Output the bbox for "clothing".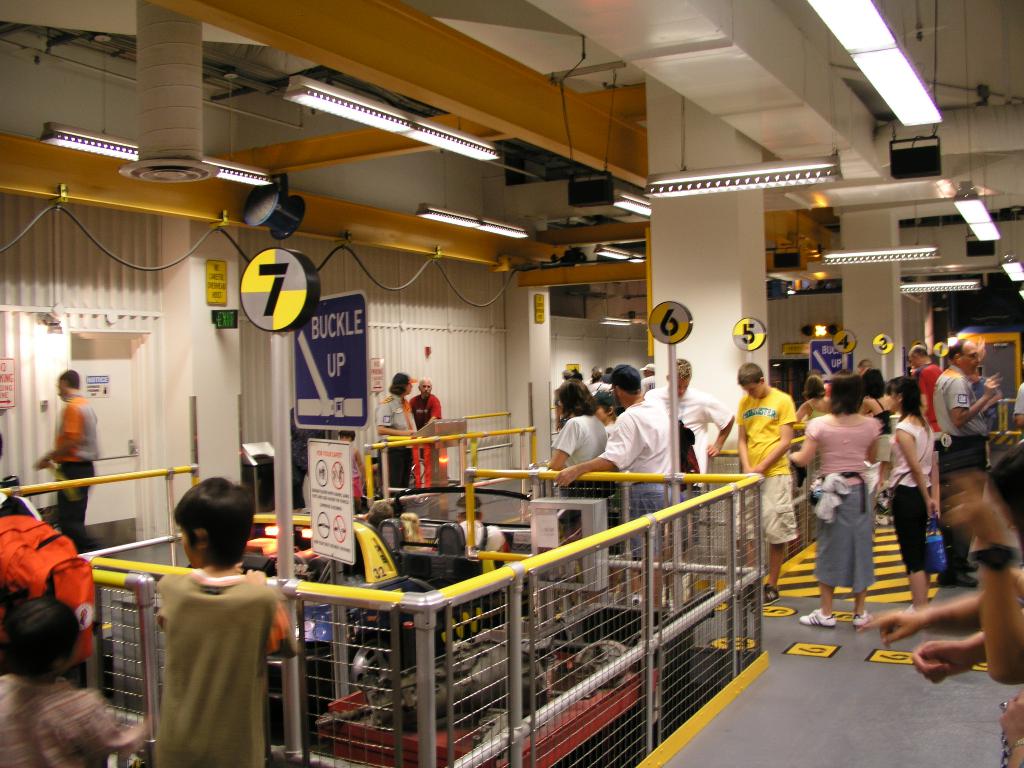
locate(888, 420, 936, 572).
